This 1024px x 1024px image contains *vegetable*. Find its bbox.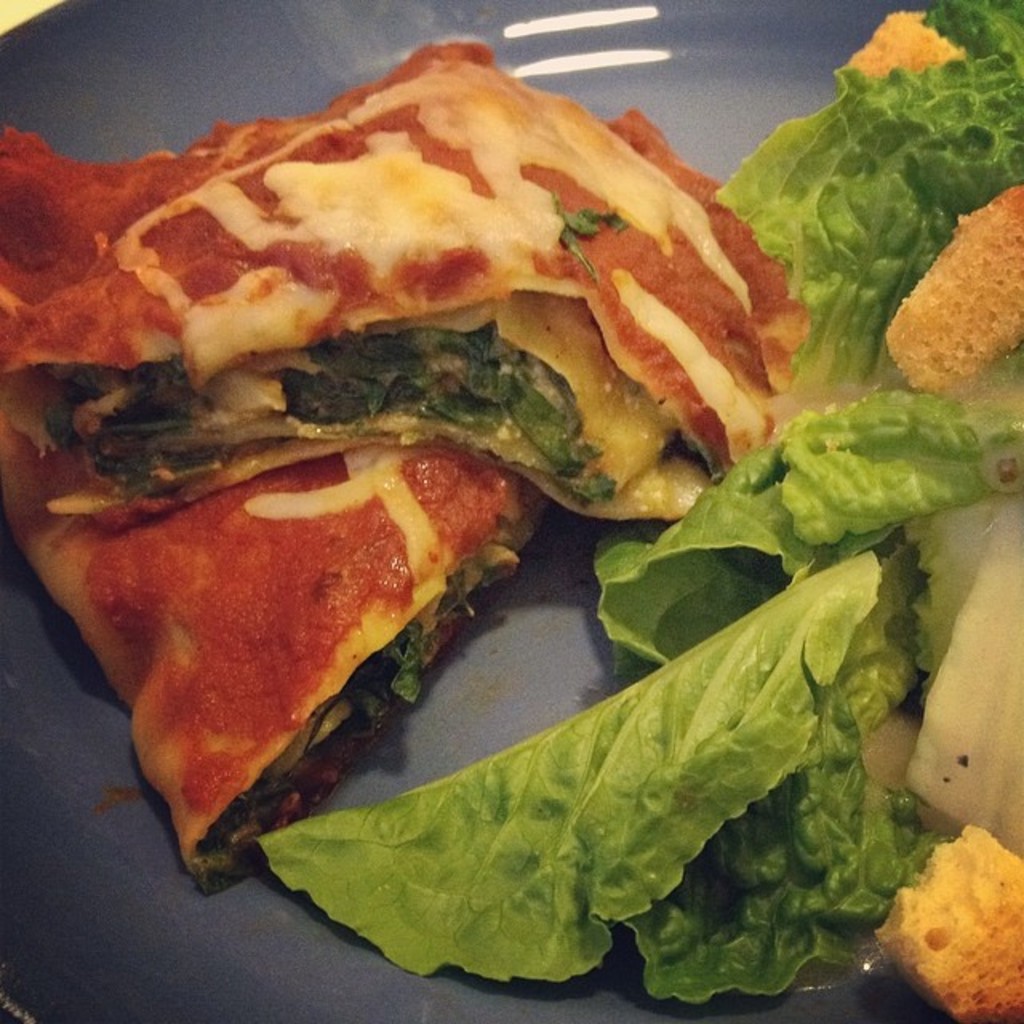
x1=251 y1=0 x2=1022 y2=1006.
